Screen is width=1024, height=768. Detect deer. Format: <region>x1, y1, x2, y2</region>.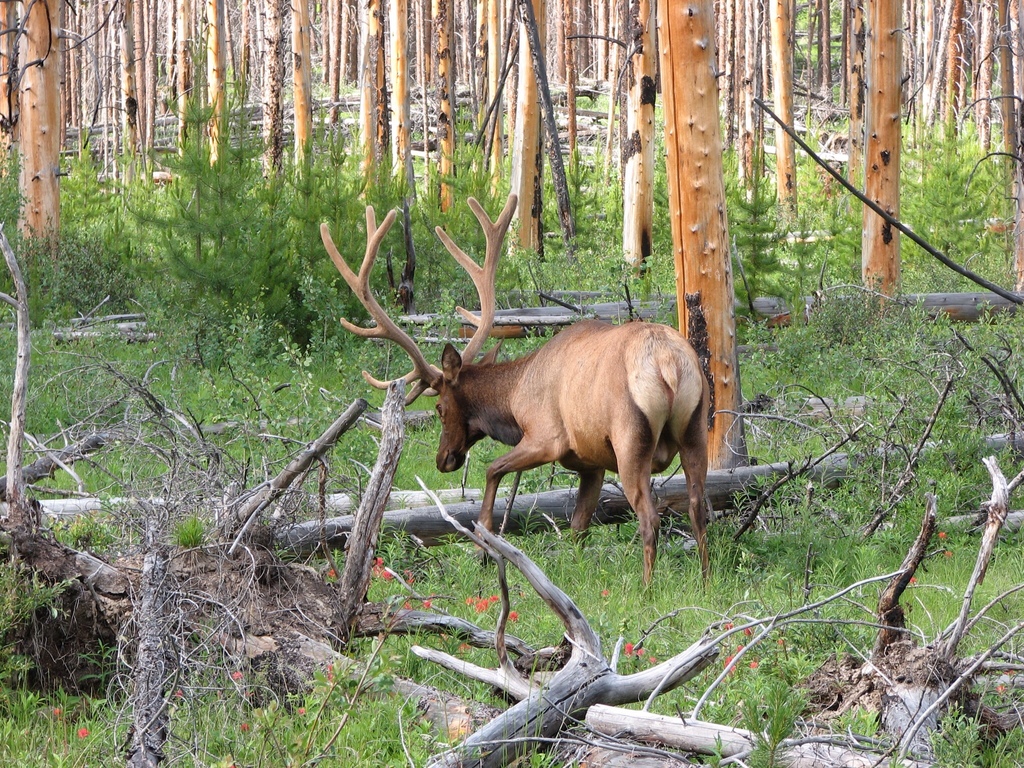
<region>323, 192, 714, 605</region>.
